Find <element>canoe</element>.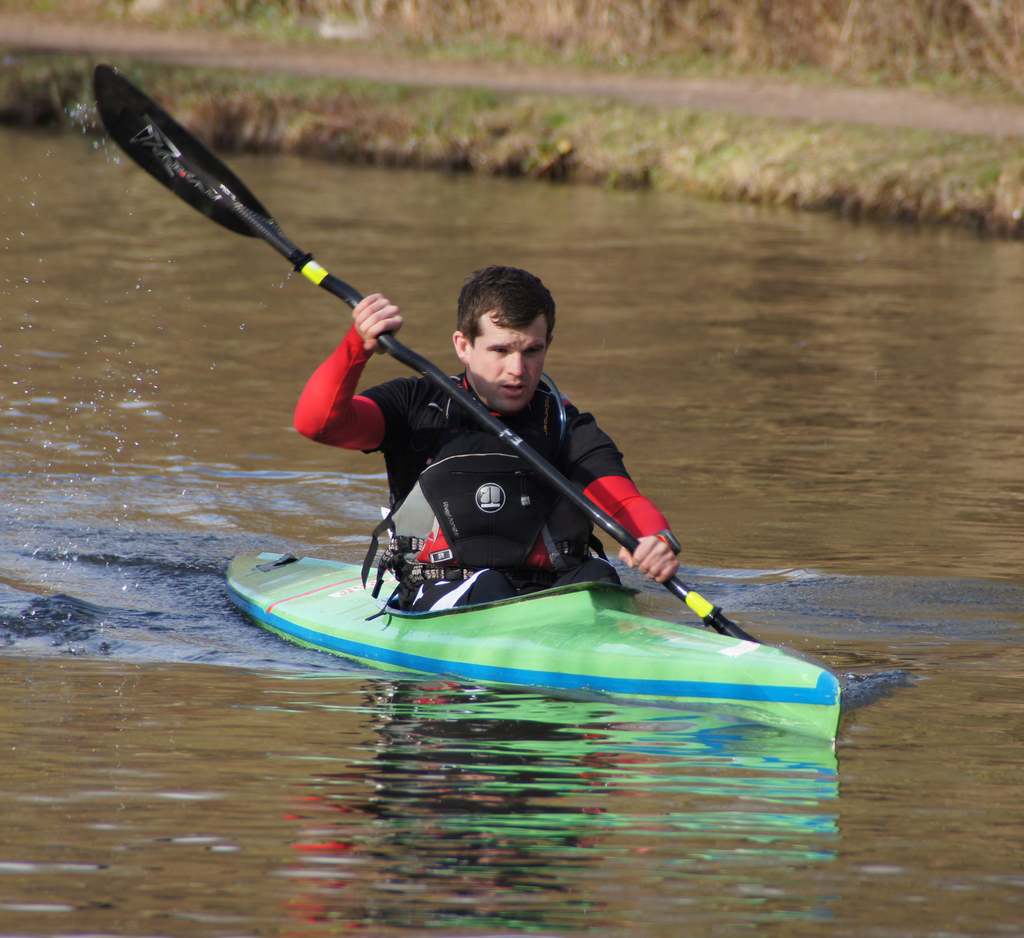
BBox(256, 540, 825, 721).
